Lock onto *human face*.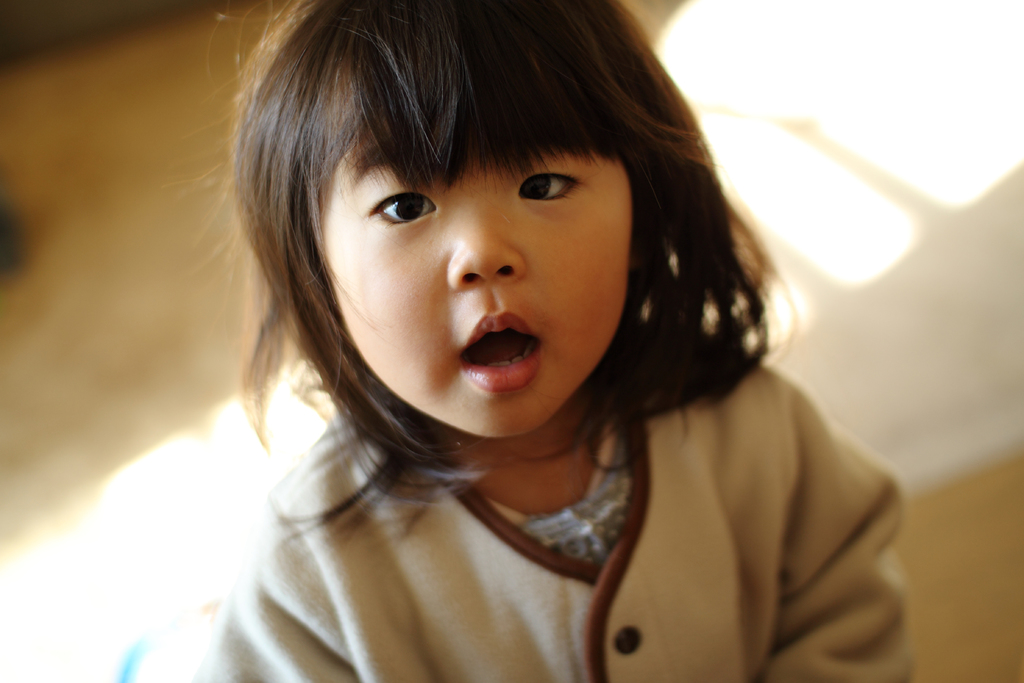
Locked: (323,126,632,438).
